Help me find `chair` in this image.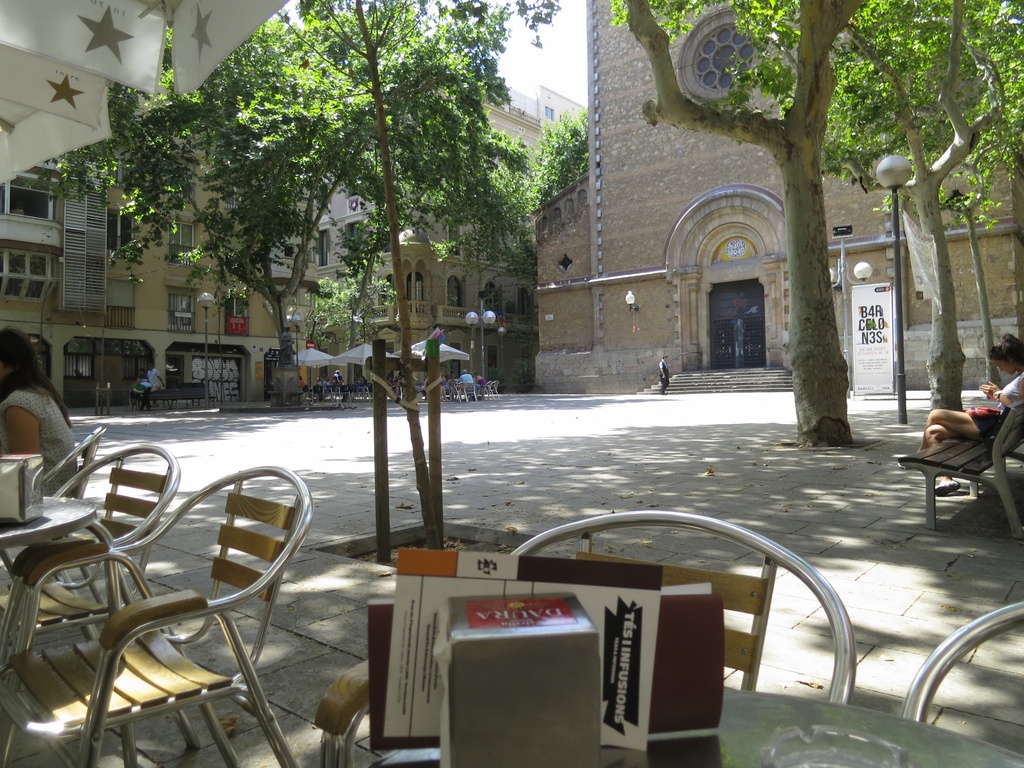
Found it: l=0, t=442, r=191, b=767.
